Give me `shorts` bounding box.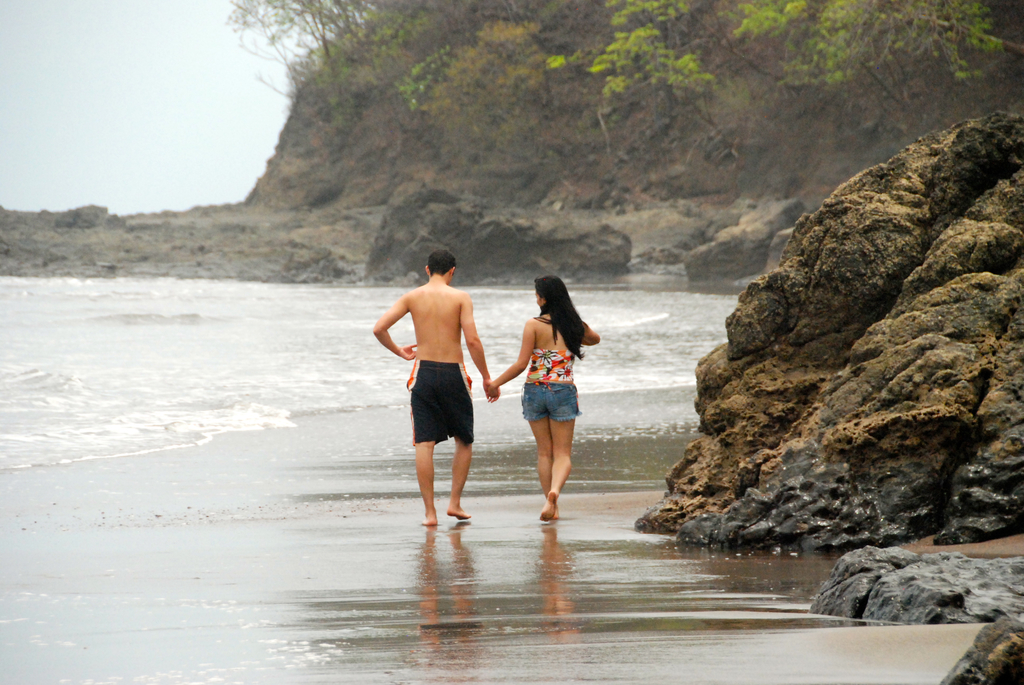
(399,358,474,447).
